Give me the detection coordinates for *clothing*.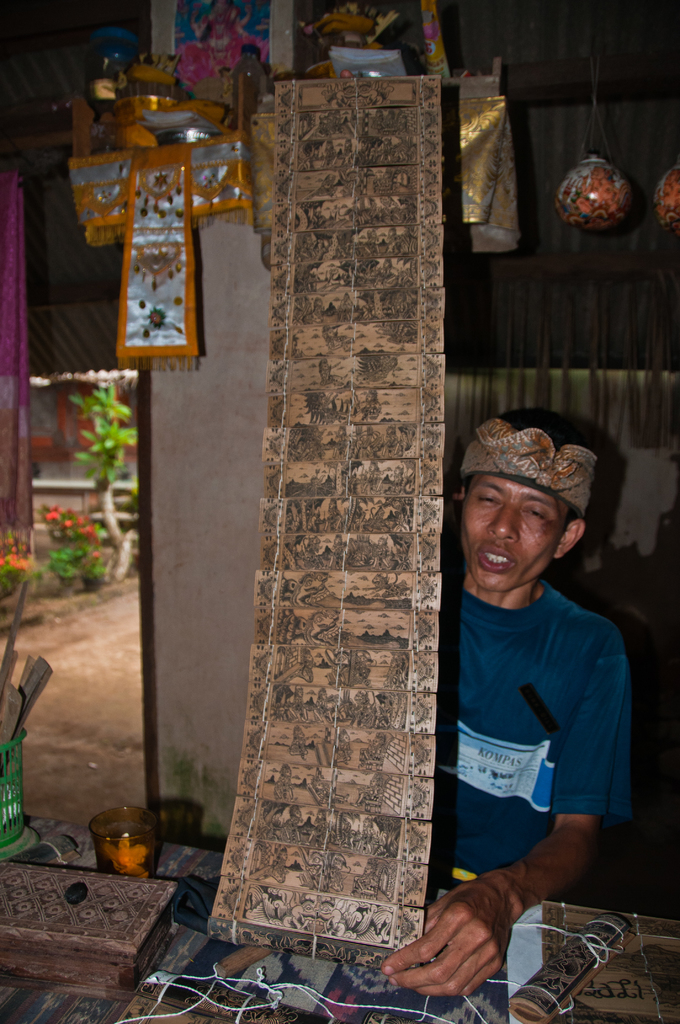
Rect(428, 564, 643, 908).
